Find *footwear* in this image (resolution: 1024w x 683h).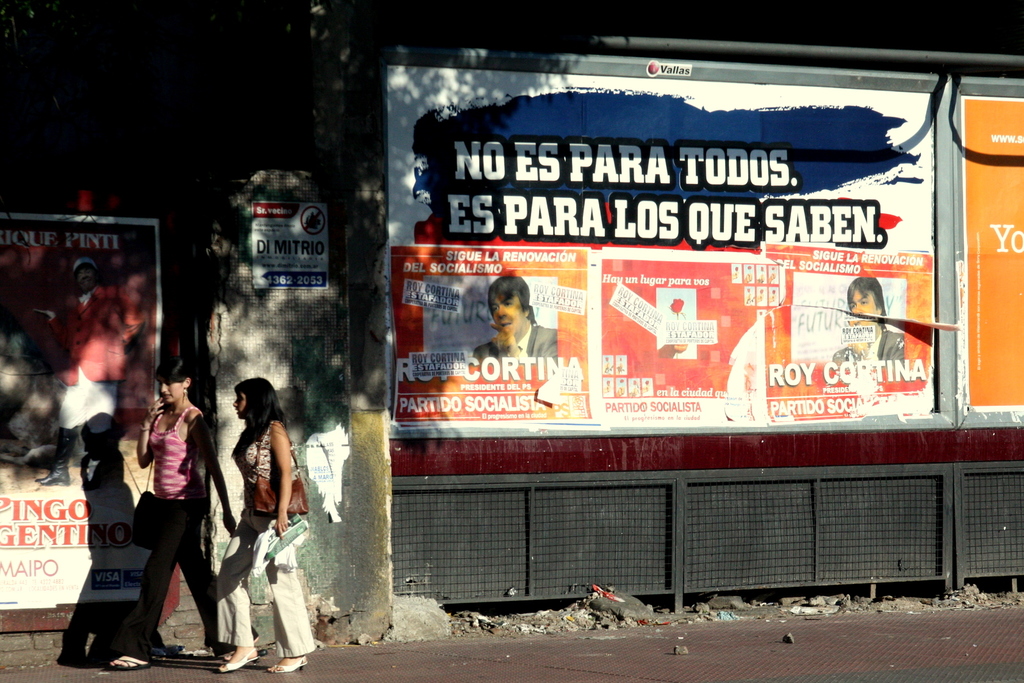
[220,647,259,670].
